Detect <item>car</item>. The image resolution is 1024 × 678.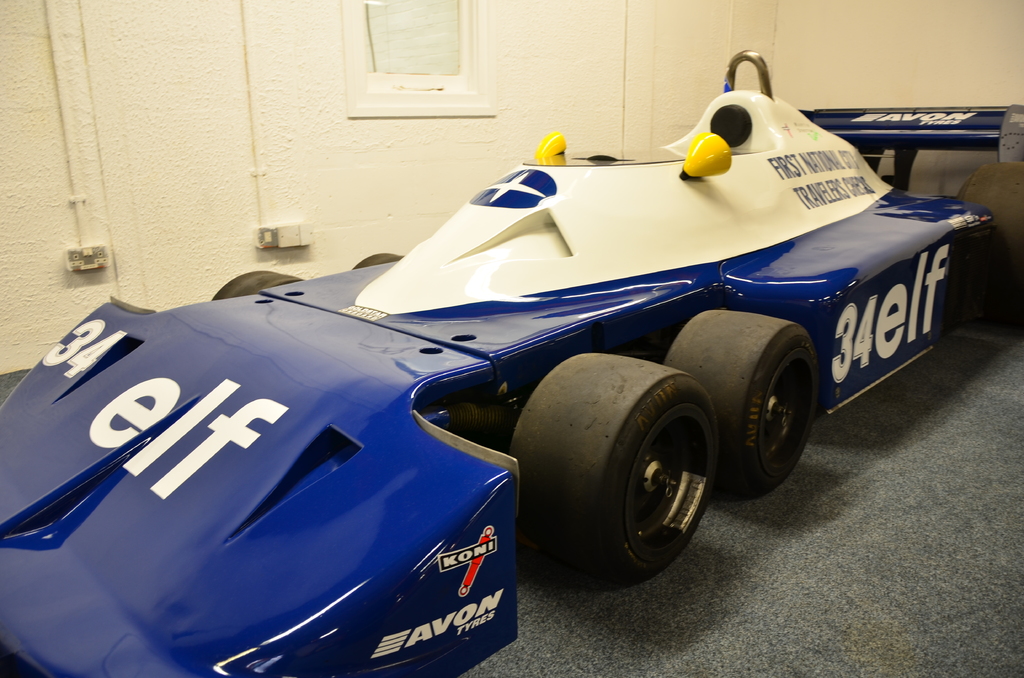
x1=0, y1=46, x2=1023, y2=677.
